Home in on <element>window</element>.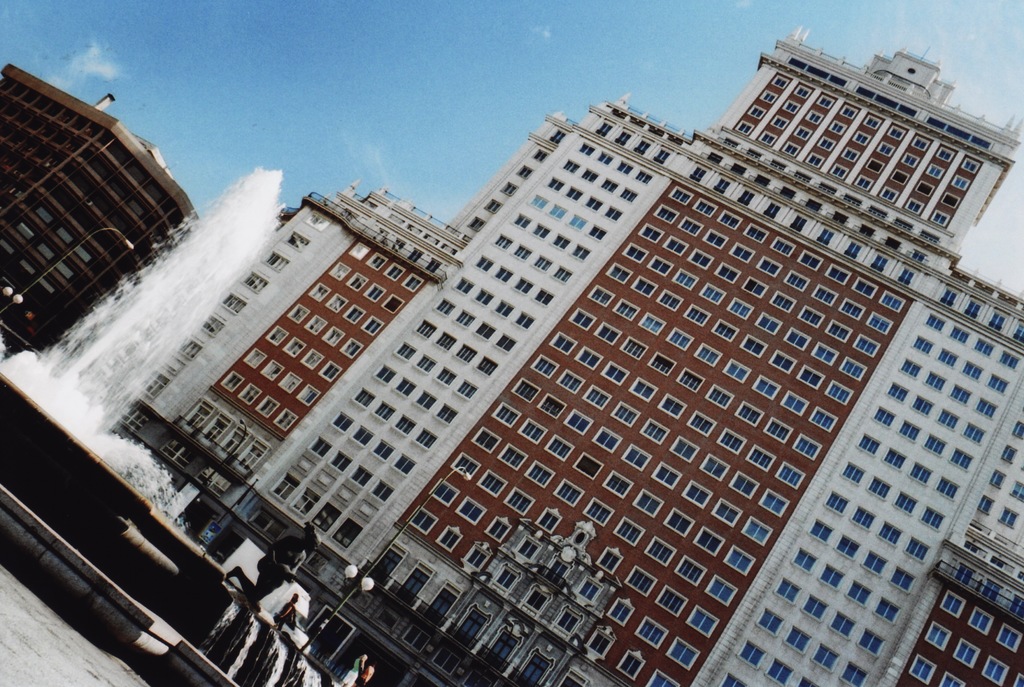
Homed in at bbox(495, 335, 514, 350).
